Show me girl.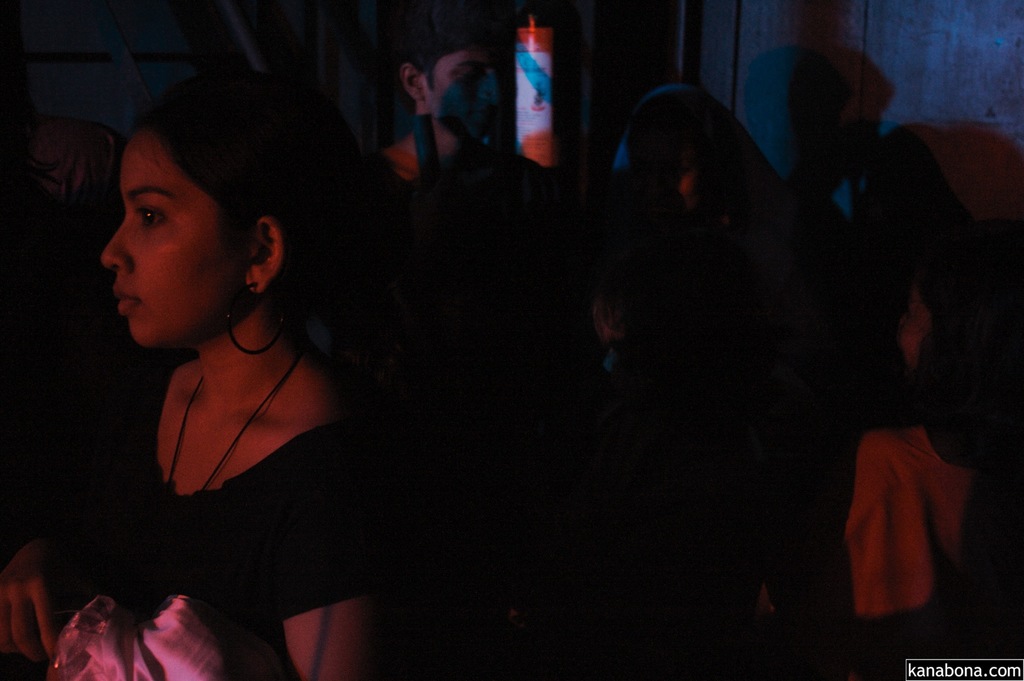
girl is here: x1=9, y1=85, x2=381, y2=680.
